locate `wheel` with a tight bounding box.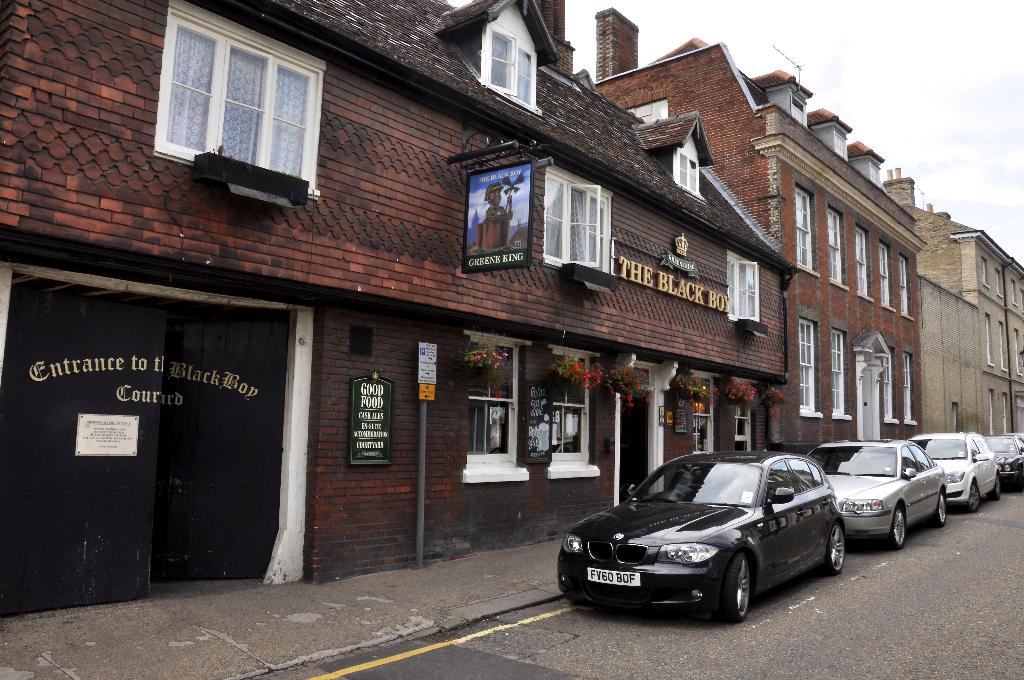
bbox=(994, 473, 1009, 498).
